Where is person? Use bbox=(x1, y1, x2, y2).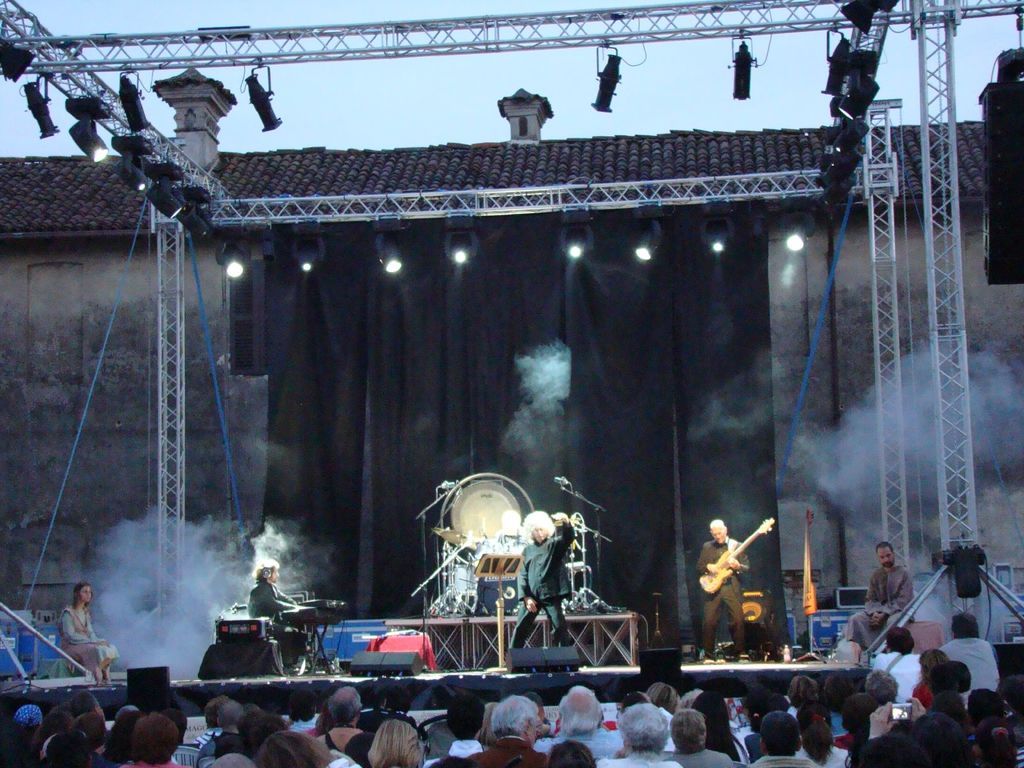
bbox=(60, 581, 119, 683).
